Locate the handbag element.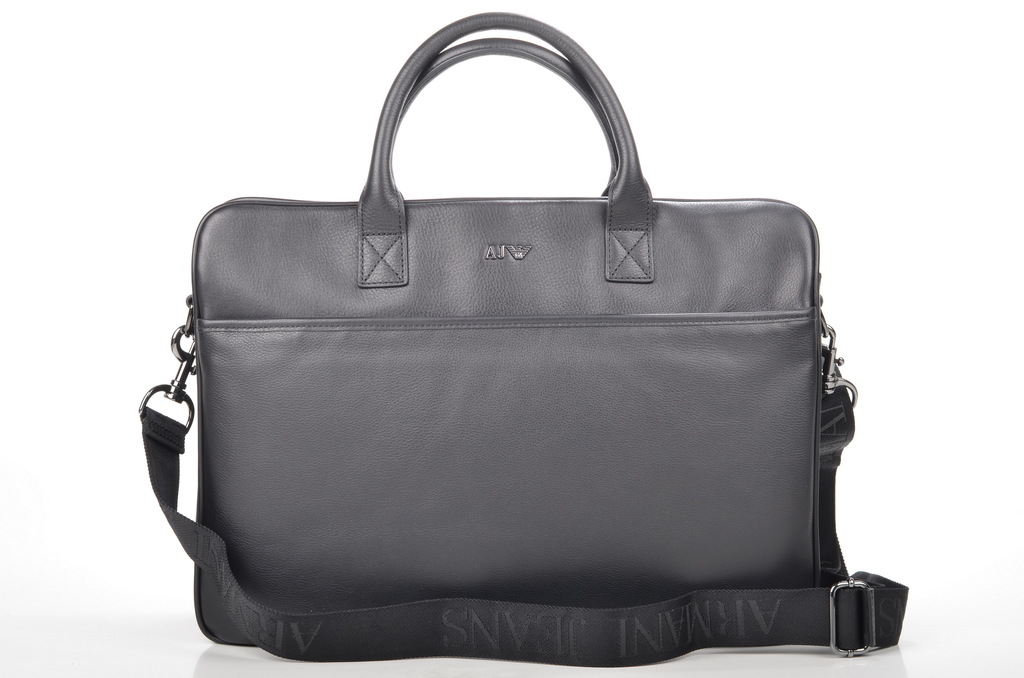
Element bbox: left=136, top=10, right=913, bottom=665.
